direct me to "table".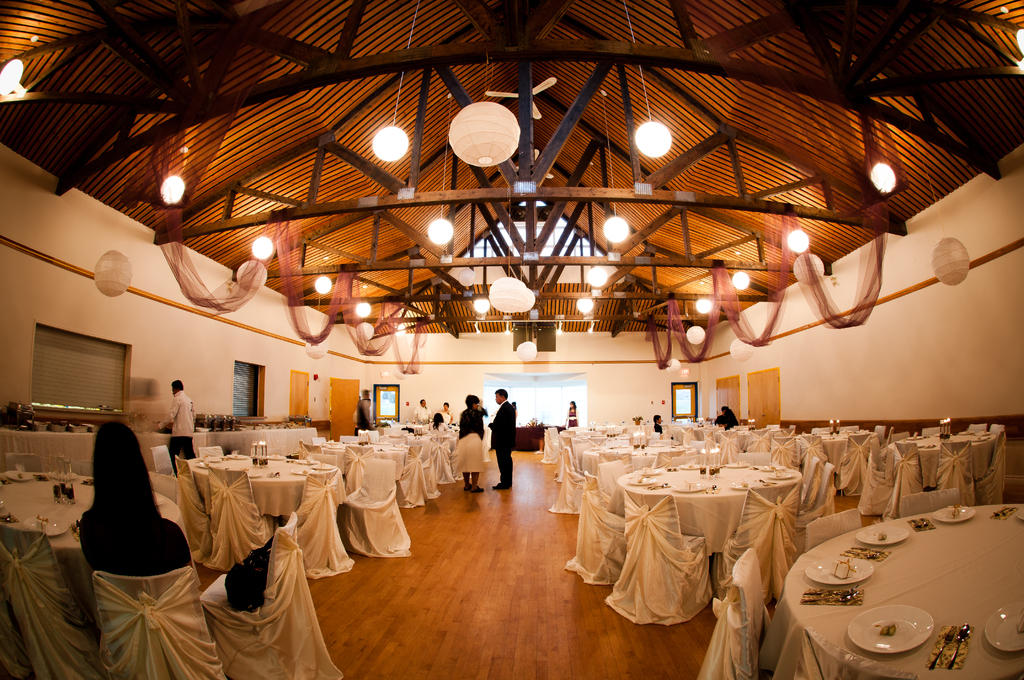
Direction: Rect(606, 464, 804, 567).
